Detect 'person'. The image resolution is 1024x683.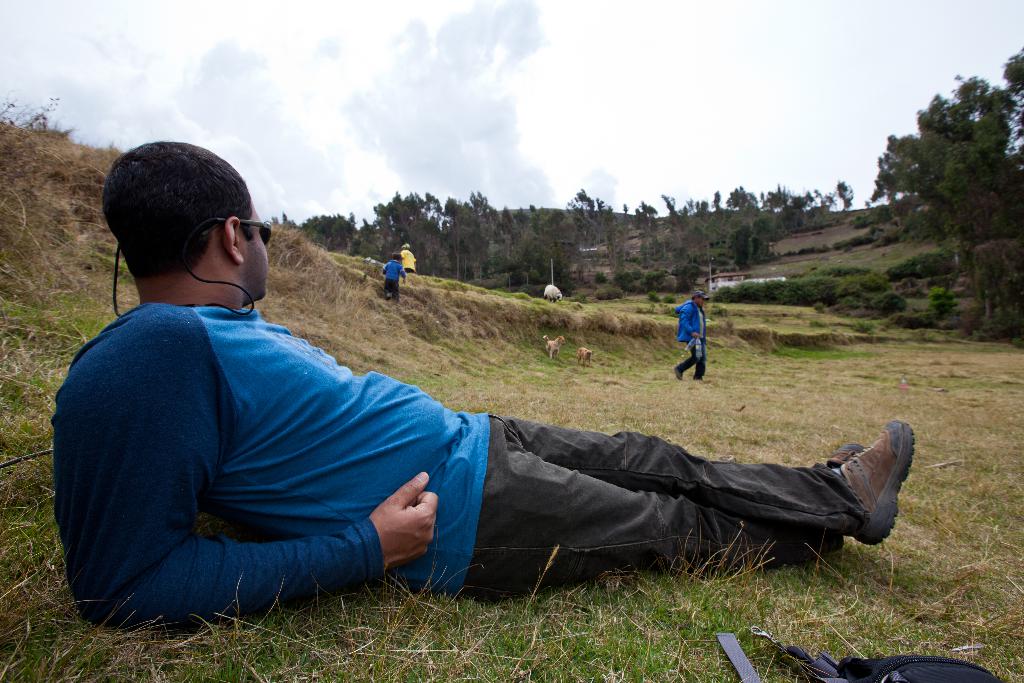
381/252/405/296.
